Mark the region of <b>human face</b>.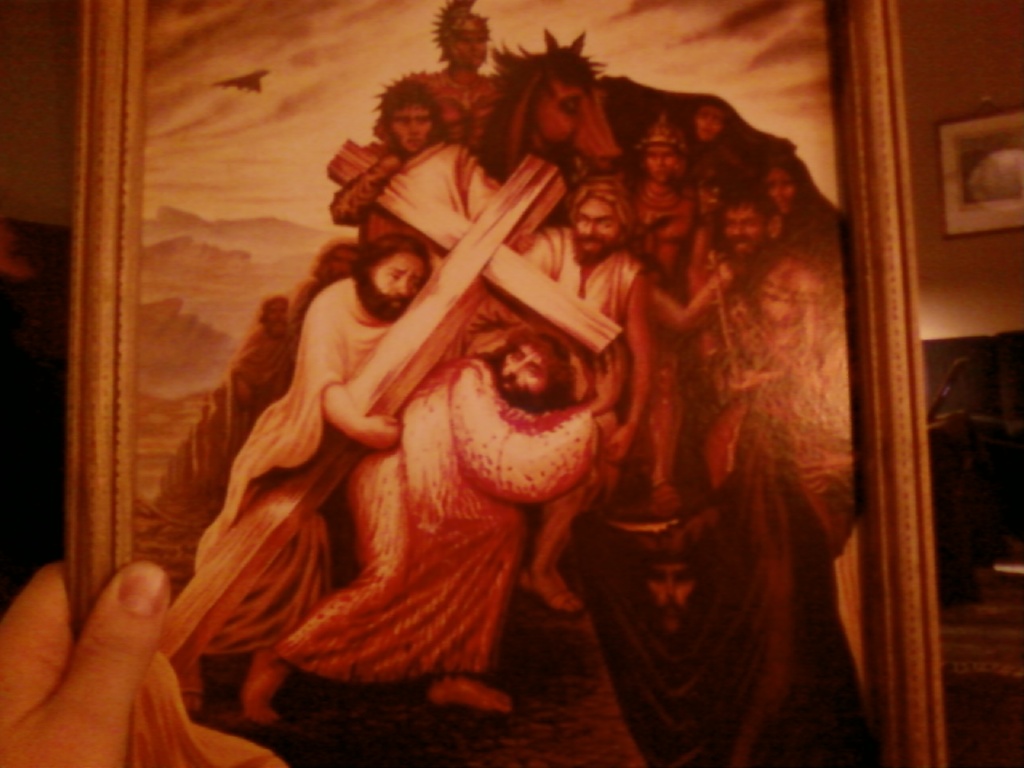
Region: (378,256,422,304).
